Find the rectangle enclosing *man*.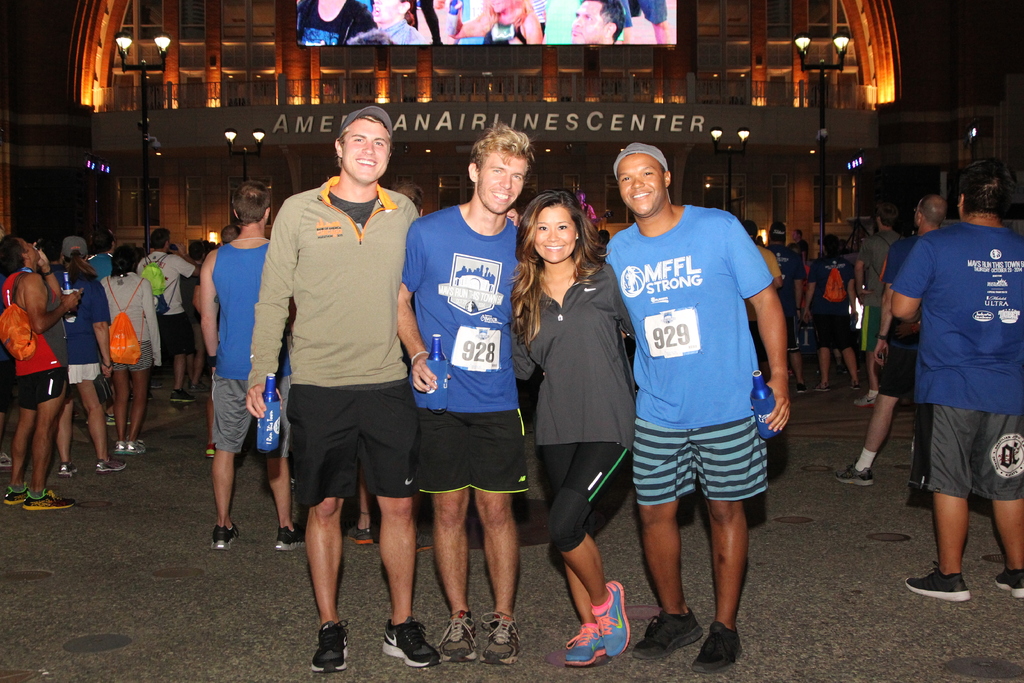
region(566, 0, 627, 42).
